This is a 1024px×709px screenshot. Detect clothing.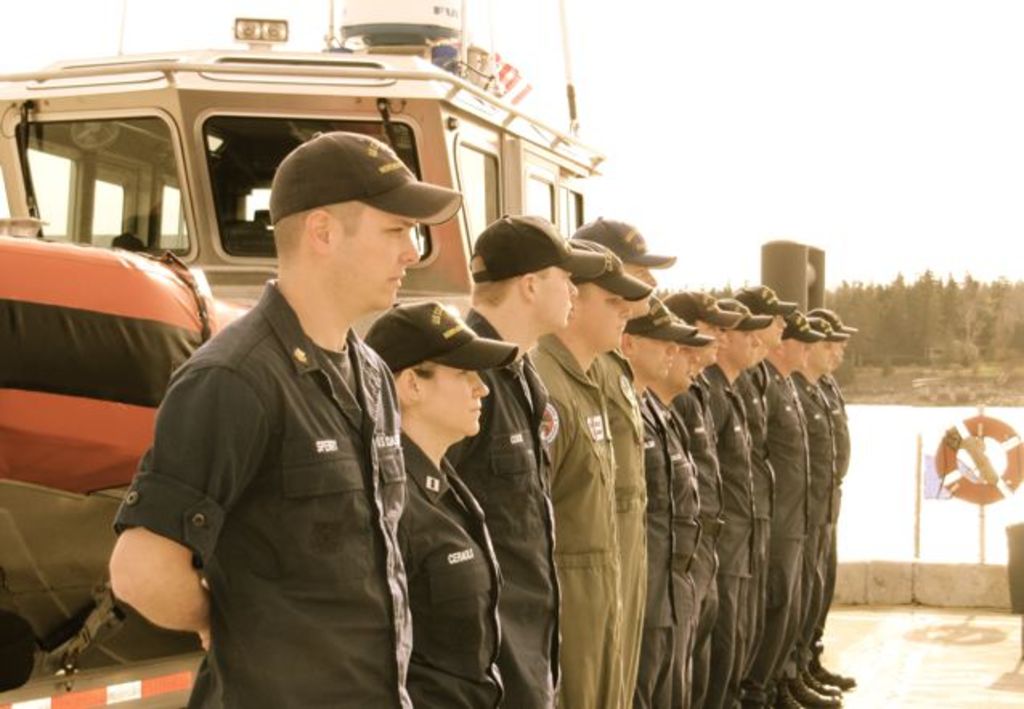
left=735, top=276, right=798, bottom=706.
